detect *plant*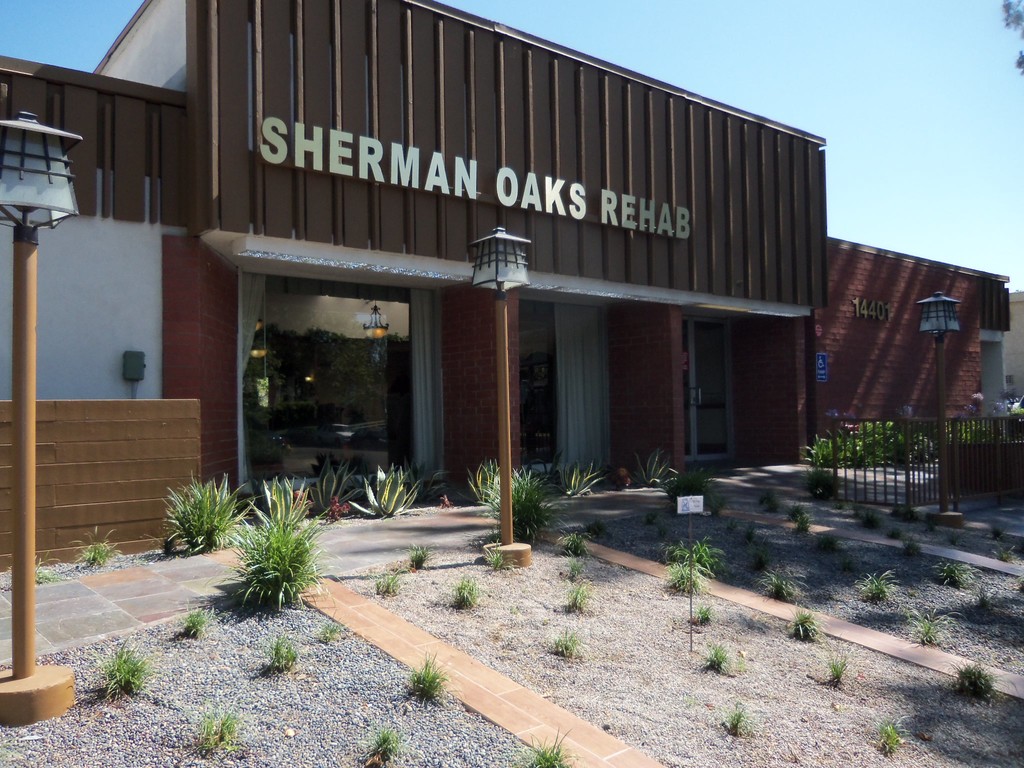
bbox=(559, 580, 598, 615)
